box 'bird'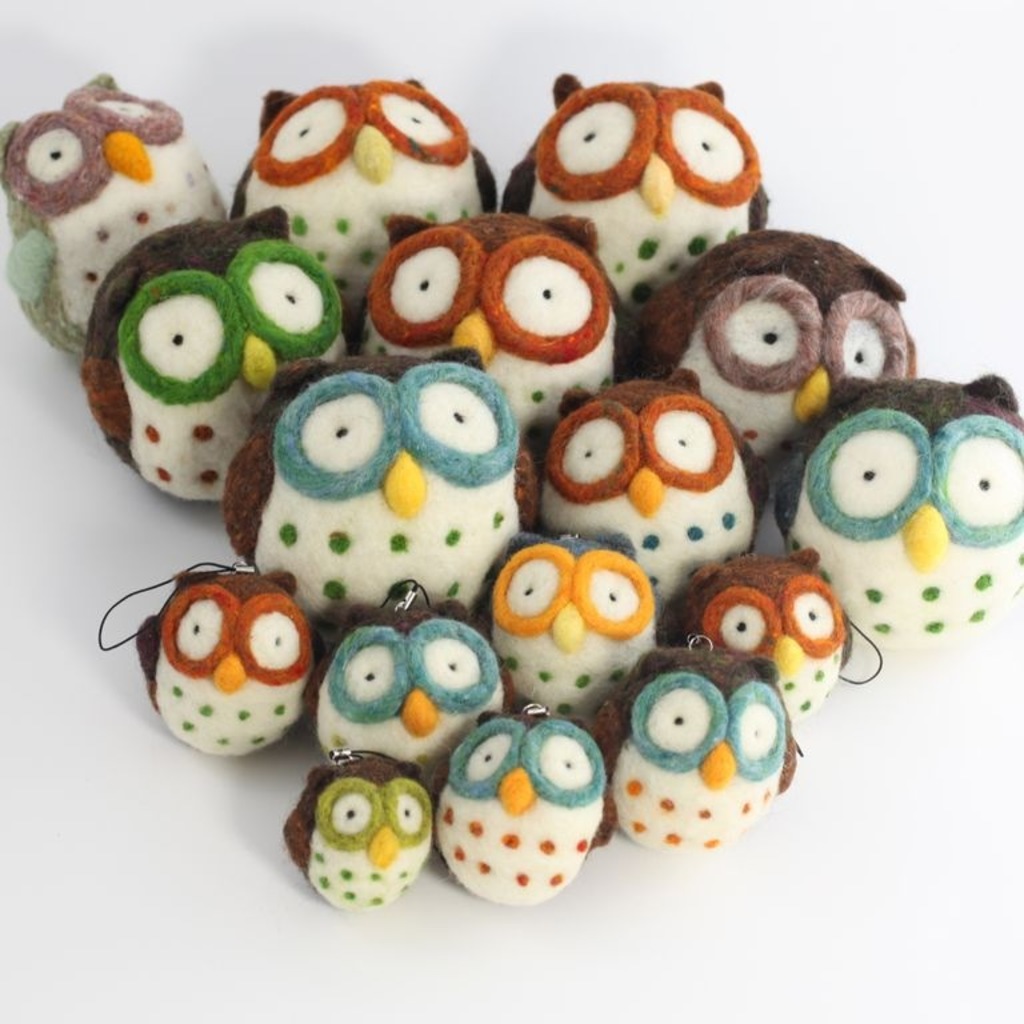
bbox=[0, 67, 233, 377]
